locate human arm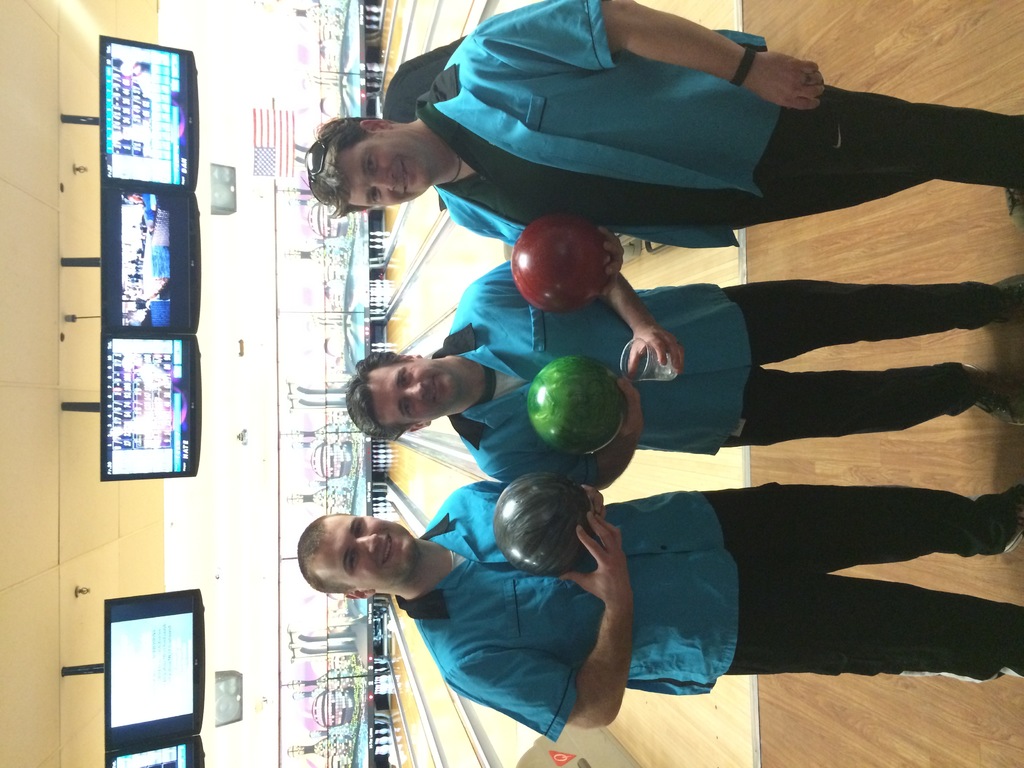
{"left": 467, "top": 0, "right": 826, "bottom": 106}
